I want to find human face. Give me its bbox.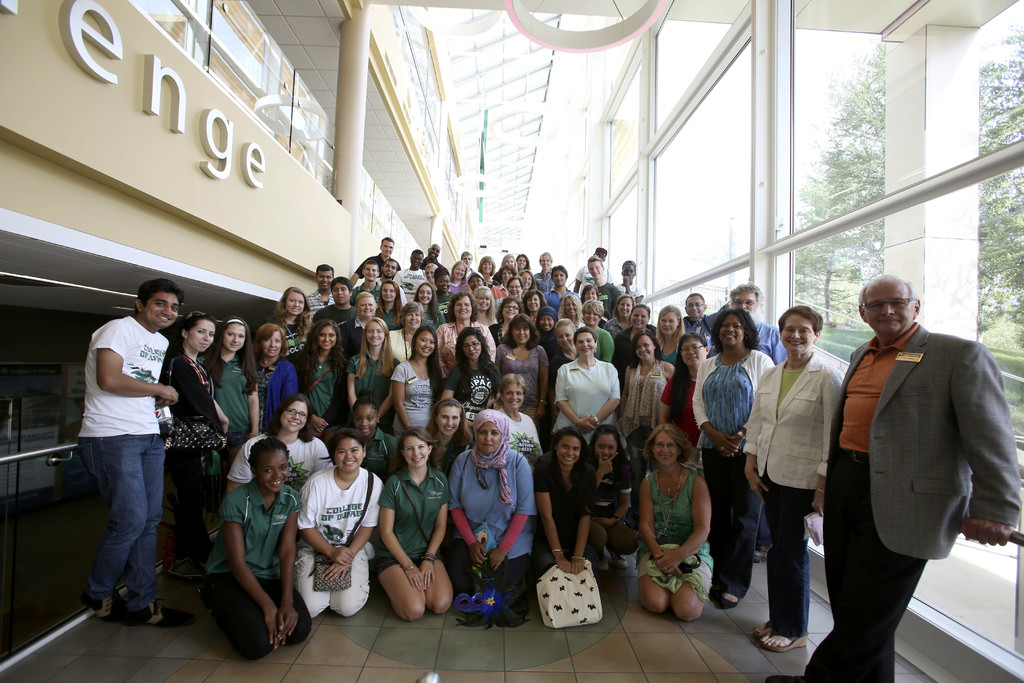
<region>451, 295, 473, 323</region>.
